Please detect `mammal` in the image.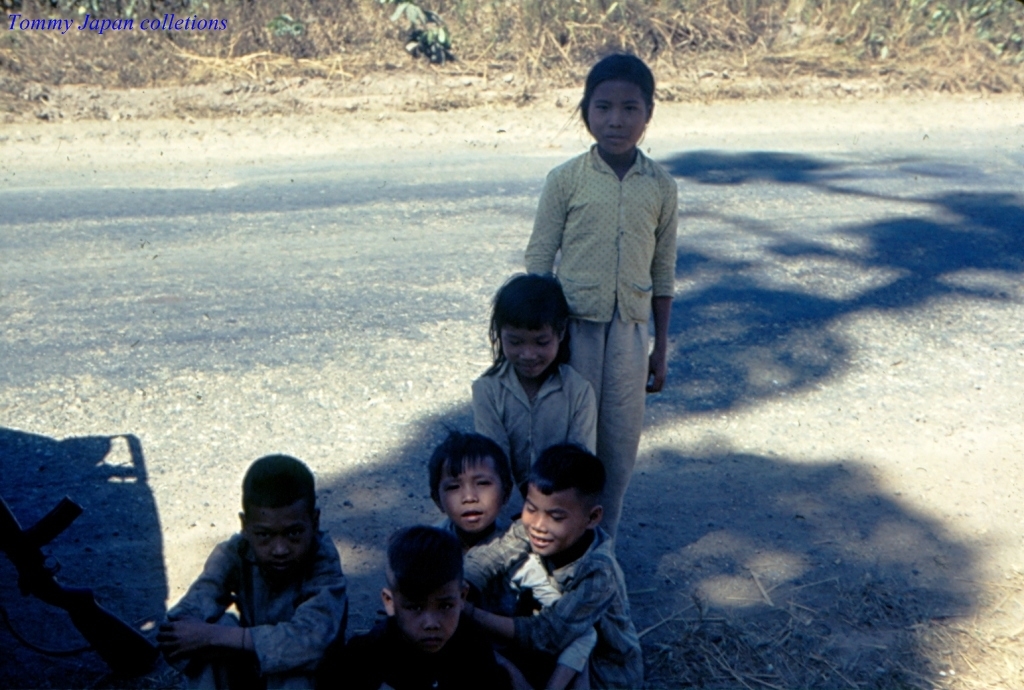
pyautogui.locateOnScreen(427, 422, 518, 555).
